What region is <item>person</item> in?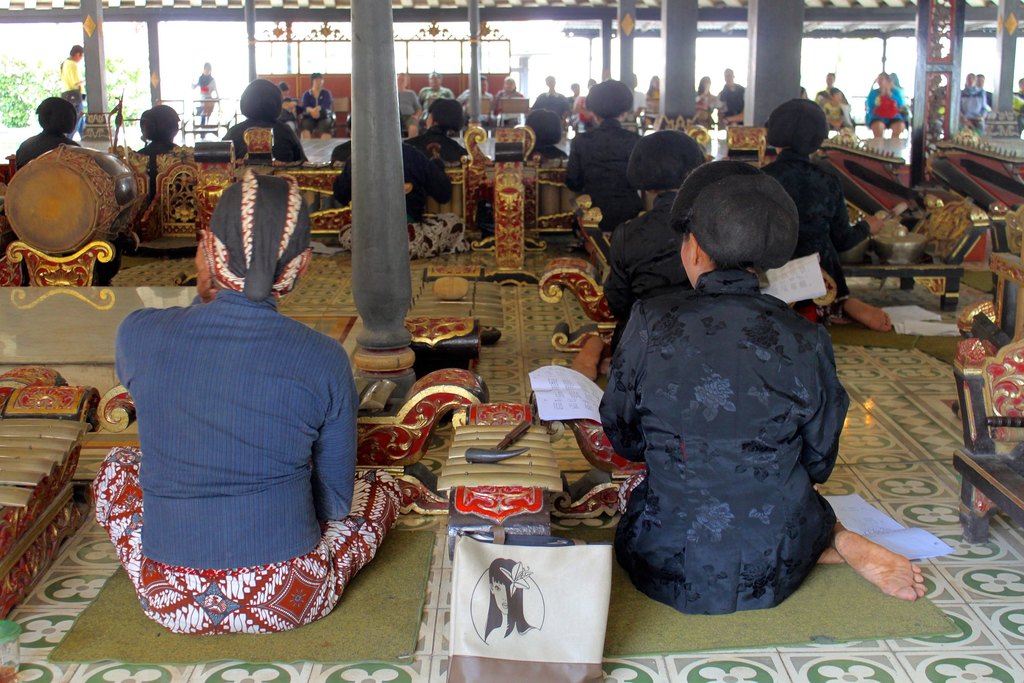
(x1=58, y1=42, x2=95, y2=139).
